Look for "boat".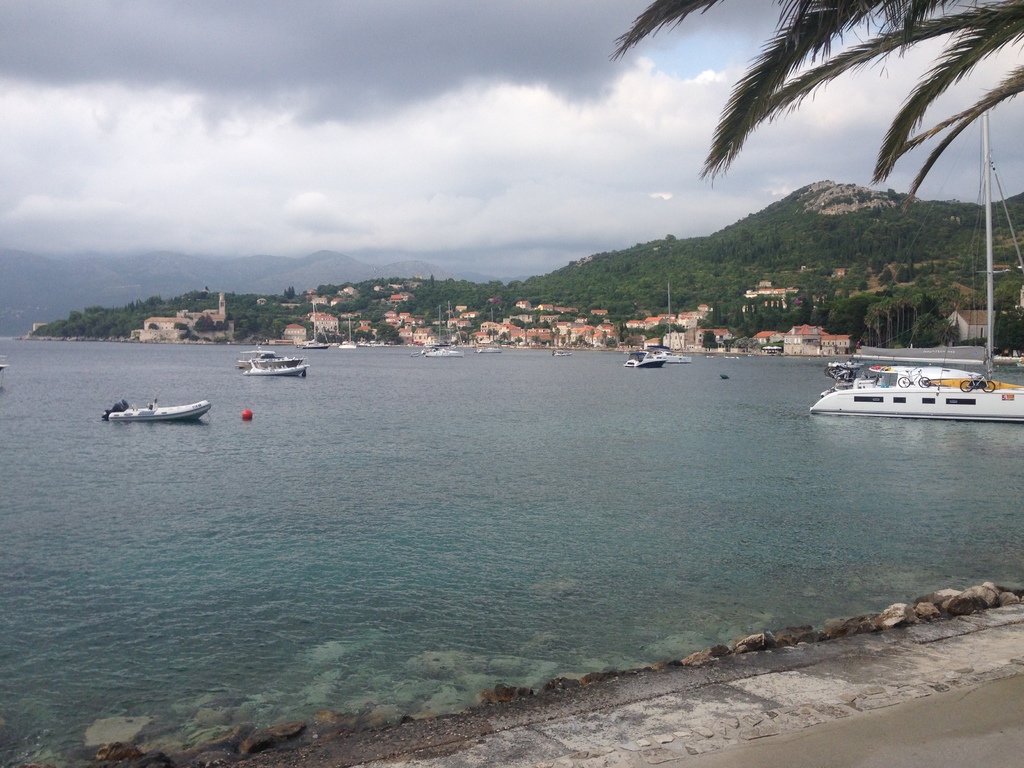
Found: l=102, t=381, r=207, b=438.
